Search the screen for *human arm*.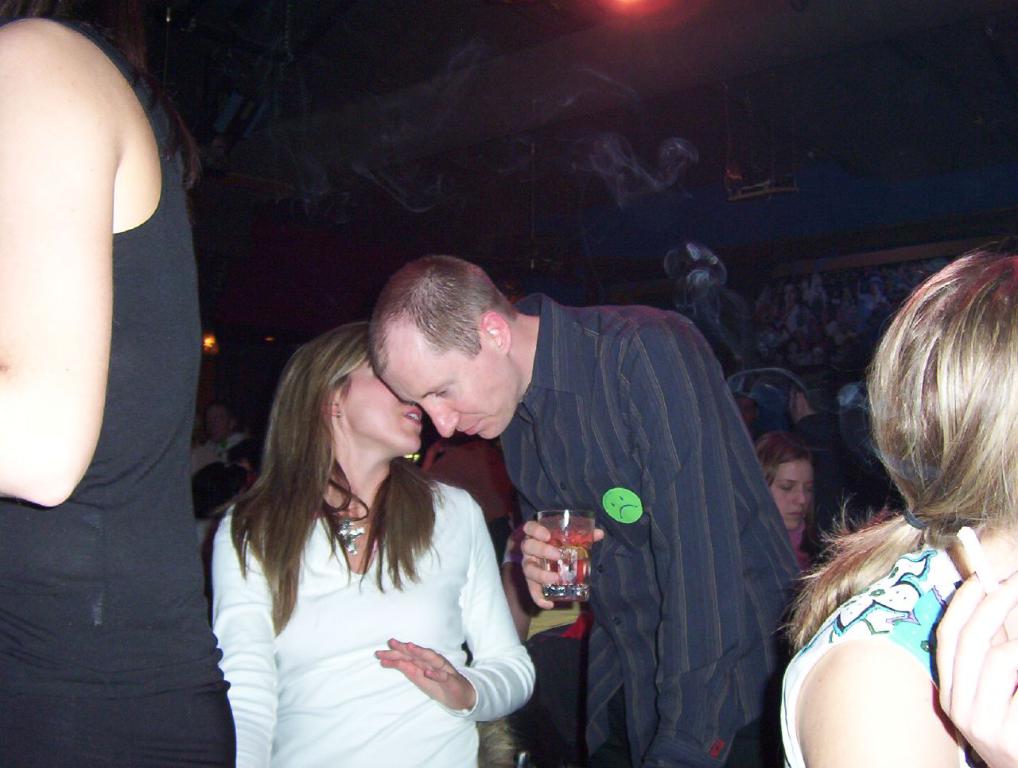
Found at rect(0, 14, 127, 513).
